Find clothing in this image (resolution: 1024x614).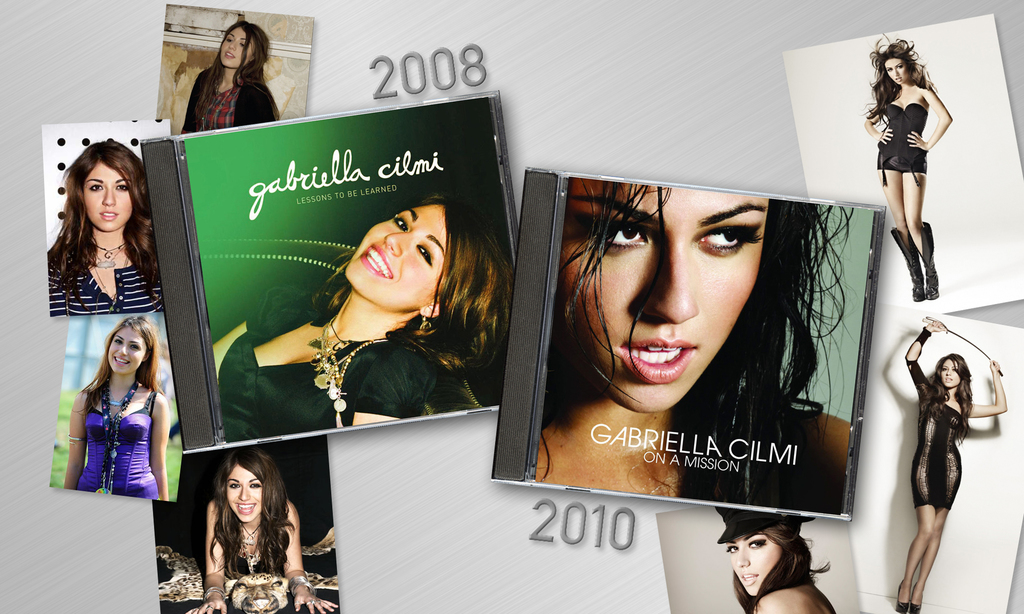
<box>907,327,973,514</box>.
